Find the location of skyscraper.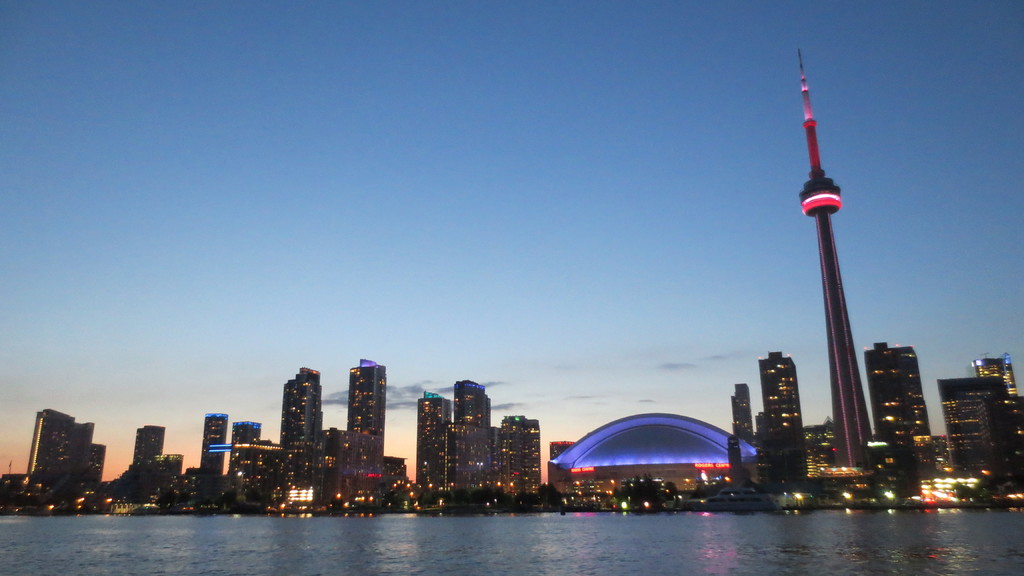
Location: Rect(422, 380, 550, 504).
